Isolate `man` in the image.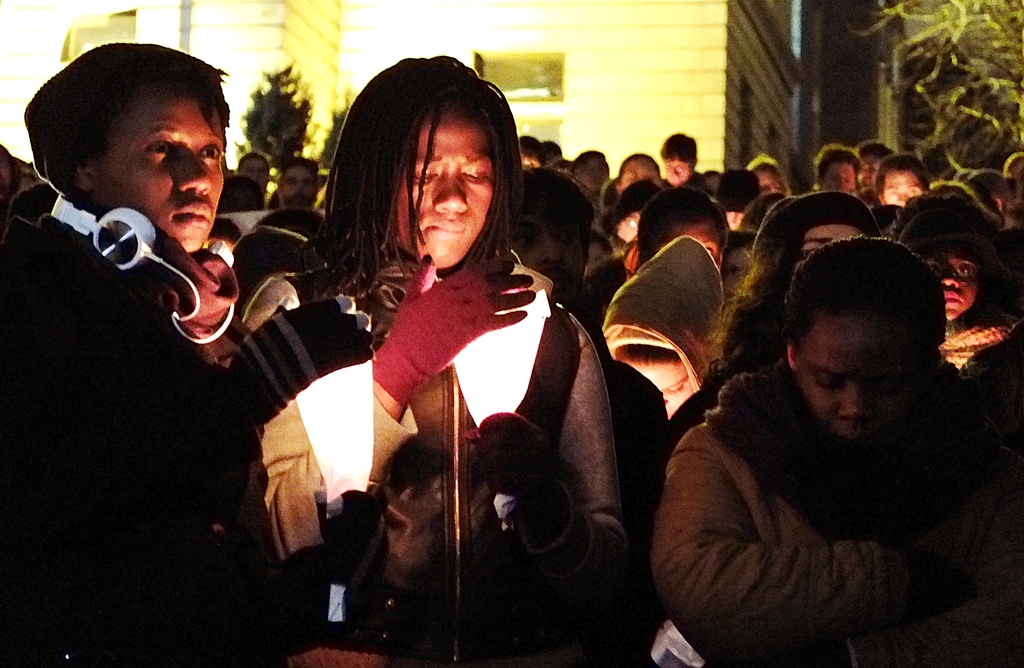
Isolated region: crop(664, 130, 710, 202).
